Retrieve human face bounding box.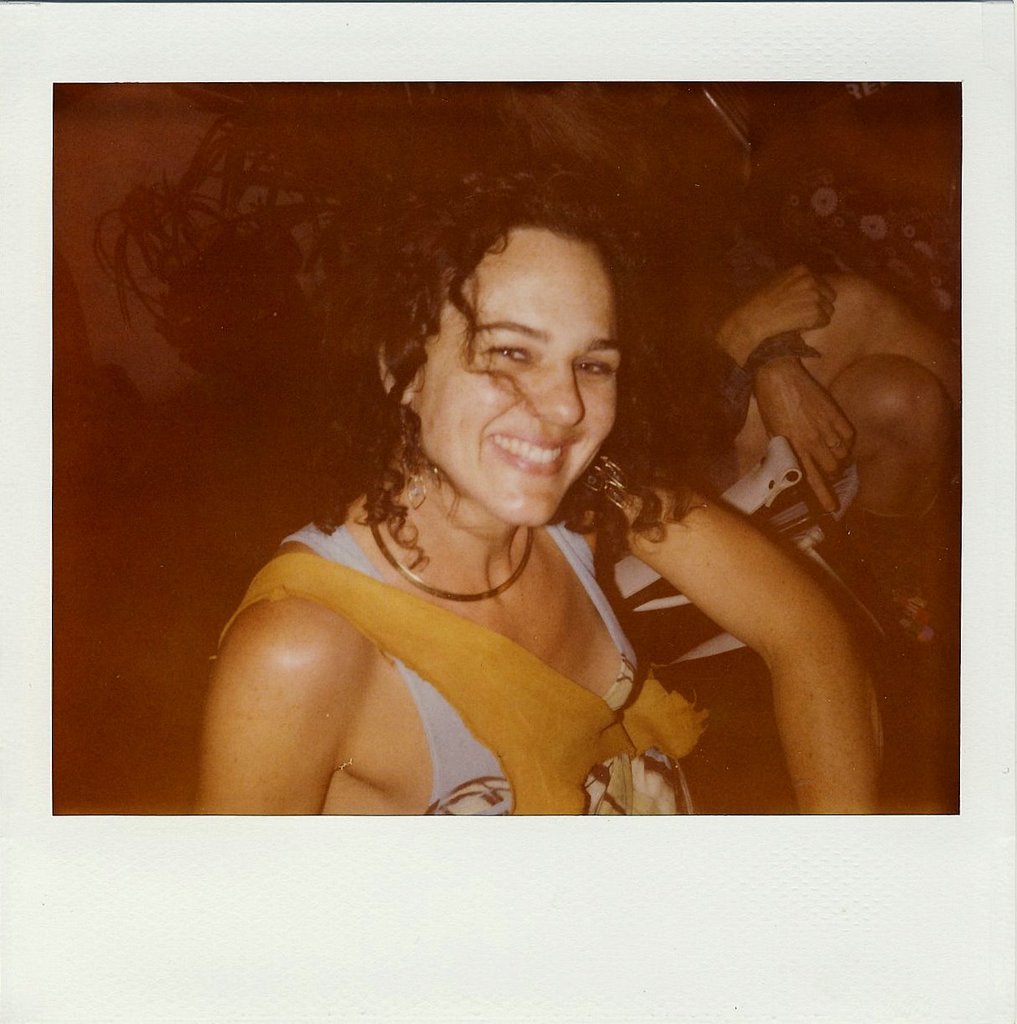
Bounding box: x1=417, y1=234, x2=617, y2=528.
